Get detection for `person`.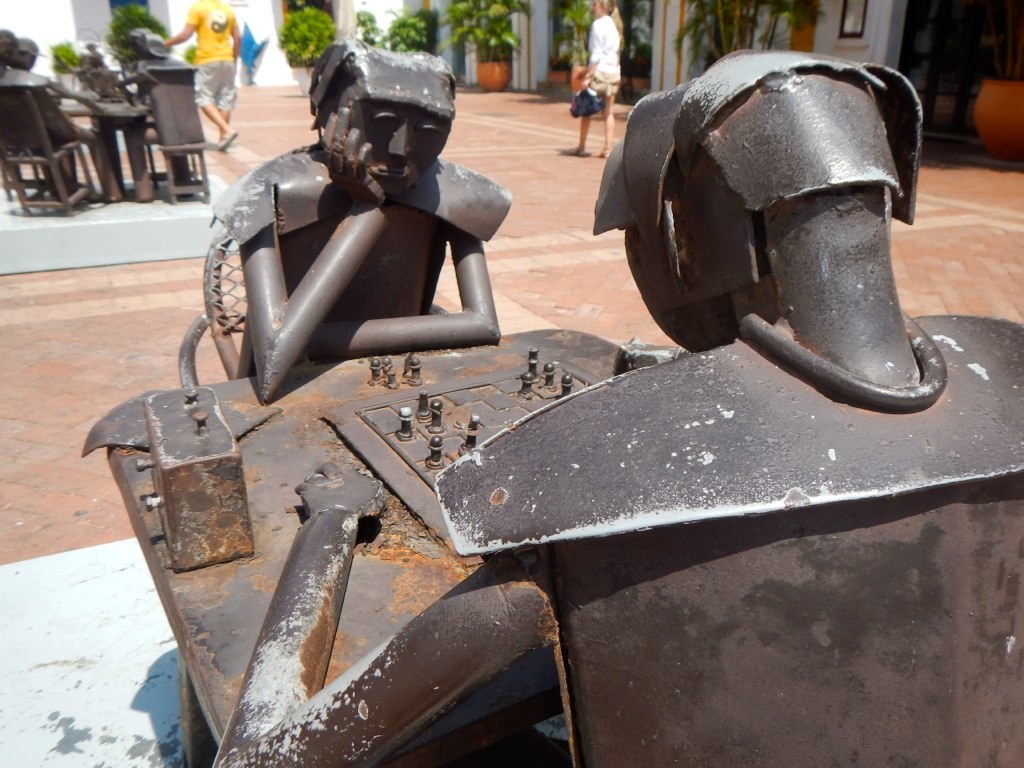
Detection: left=0, top=28, right=107, bottom=206.
